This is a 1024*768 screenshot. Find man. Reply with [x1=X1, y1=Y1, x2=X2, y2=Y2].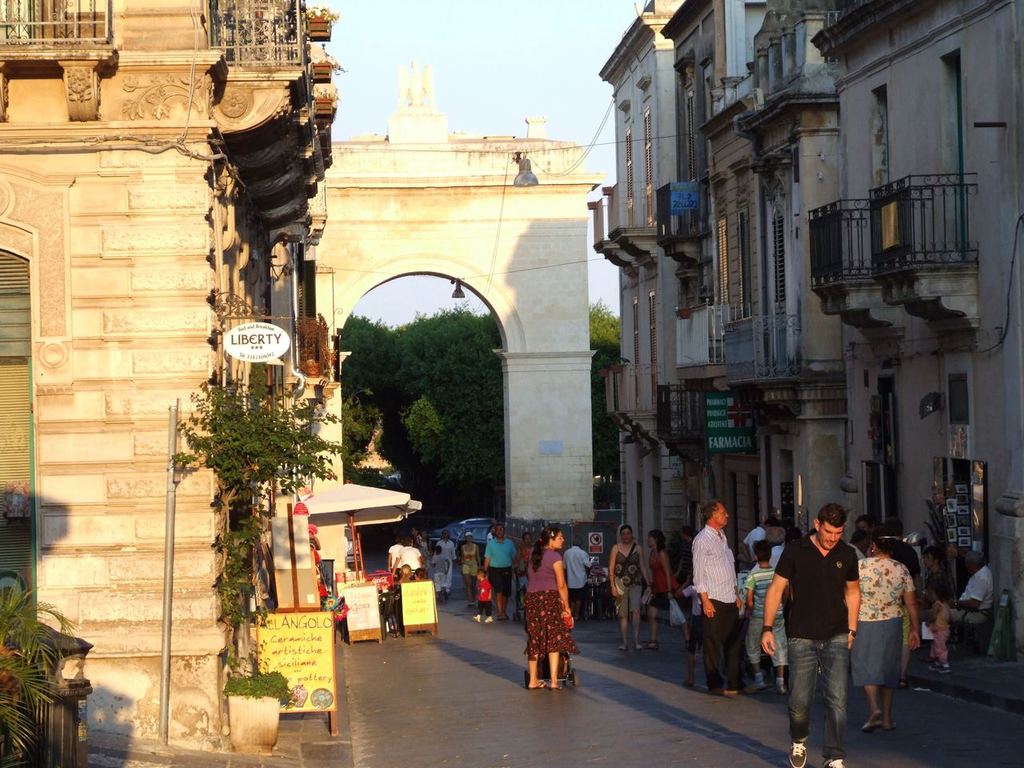
[x1=562, y1=539, x2=590, y2=623].
